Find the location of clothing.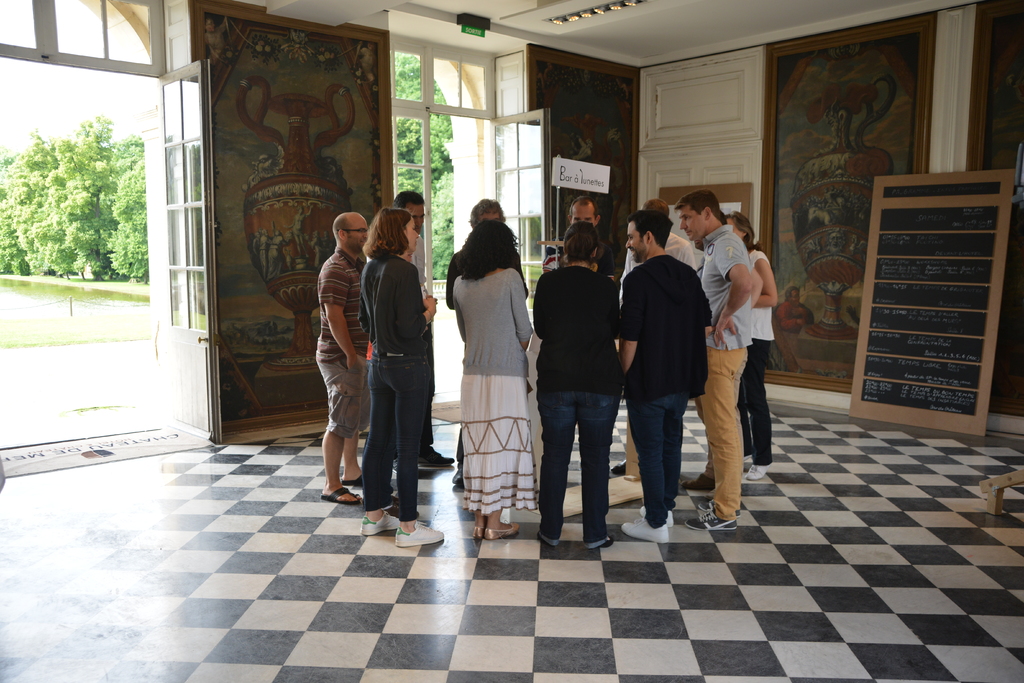
Location: [x1=733, y1=242, x2=771, y2=466].
